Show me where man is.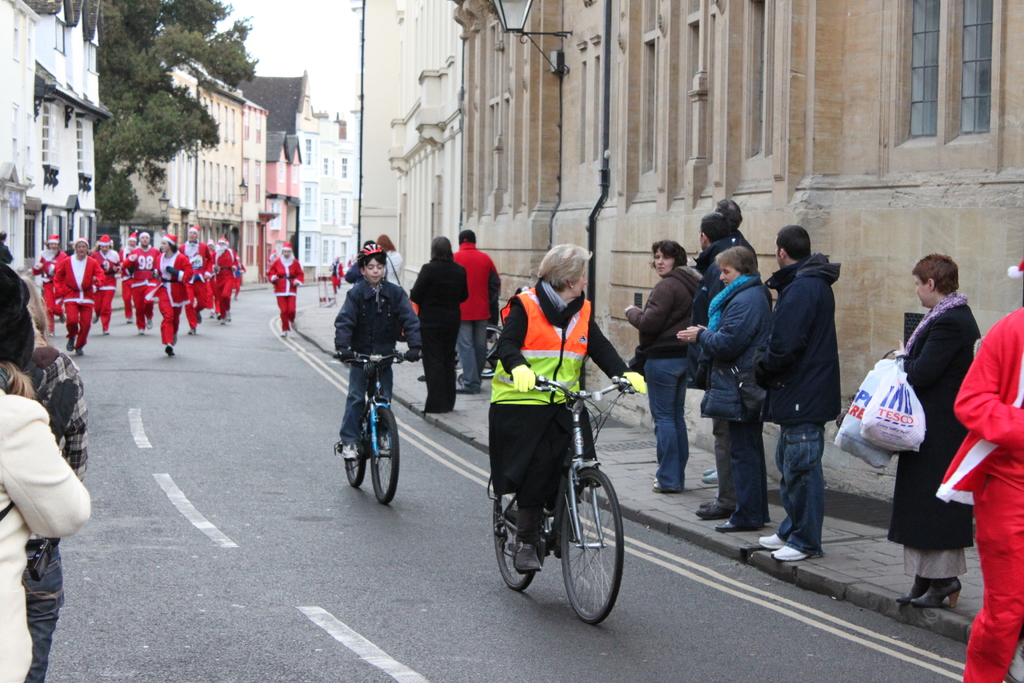
man is at <bbox>703, 193, 765, 294</bbox>.
